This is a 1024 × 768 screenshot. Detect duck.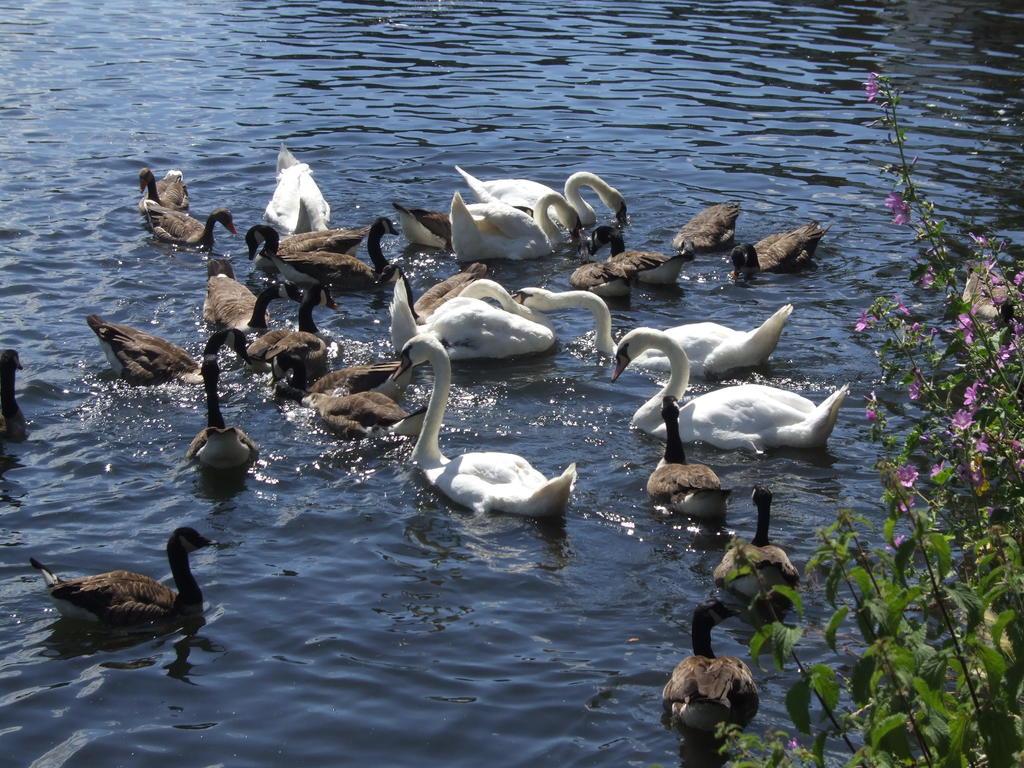
BBox(392, 281, 549, 355).
